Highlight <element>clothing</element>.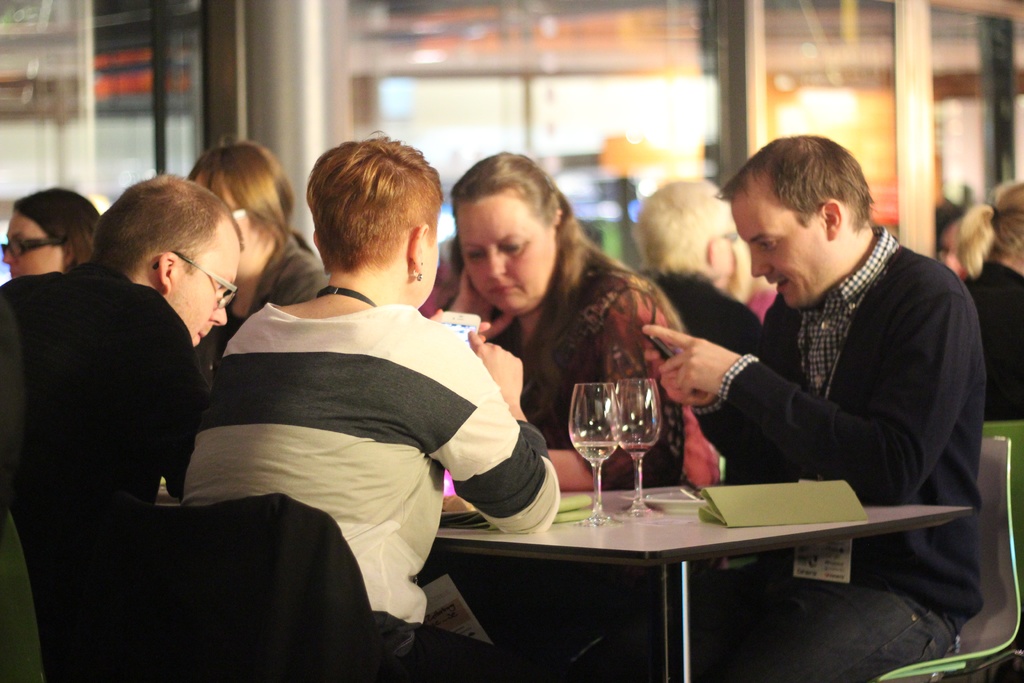
Highlighted region: select_region(189, 242, 342, 407).
